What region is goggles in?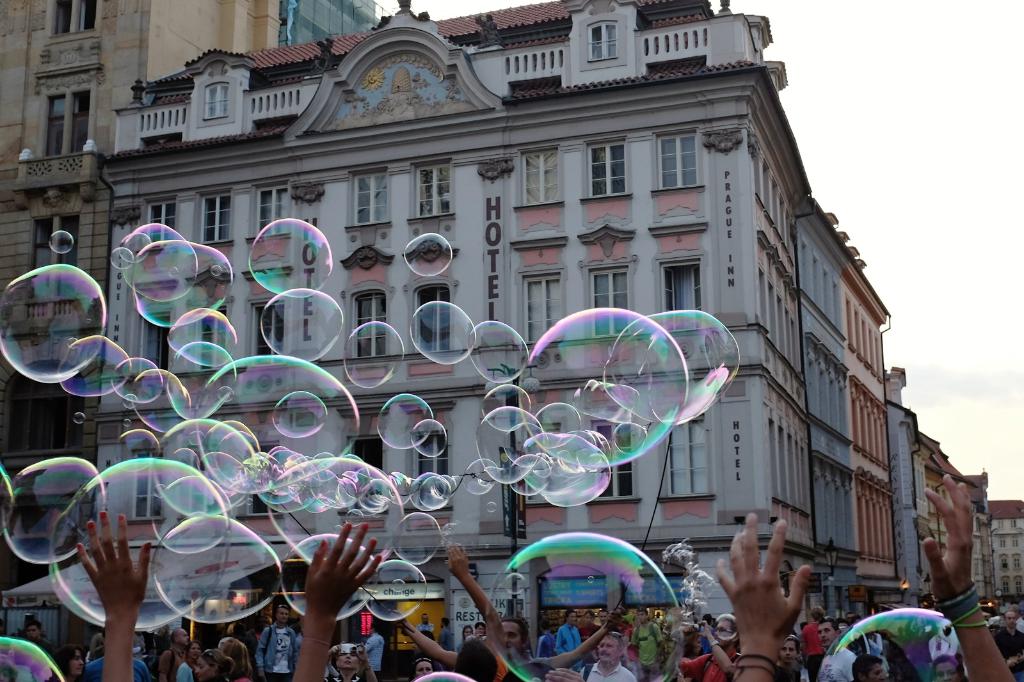
[left=411, top=656, right=432, bottom=666].
